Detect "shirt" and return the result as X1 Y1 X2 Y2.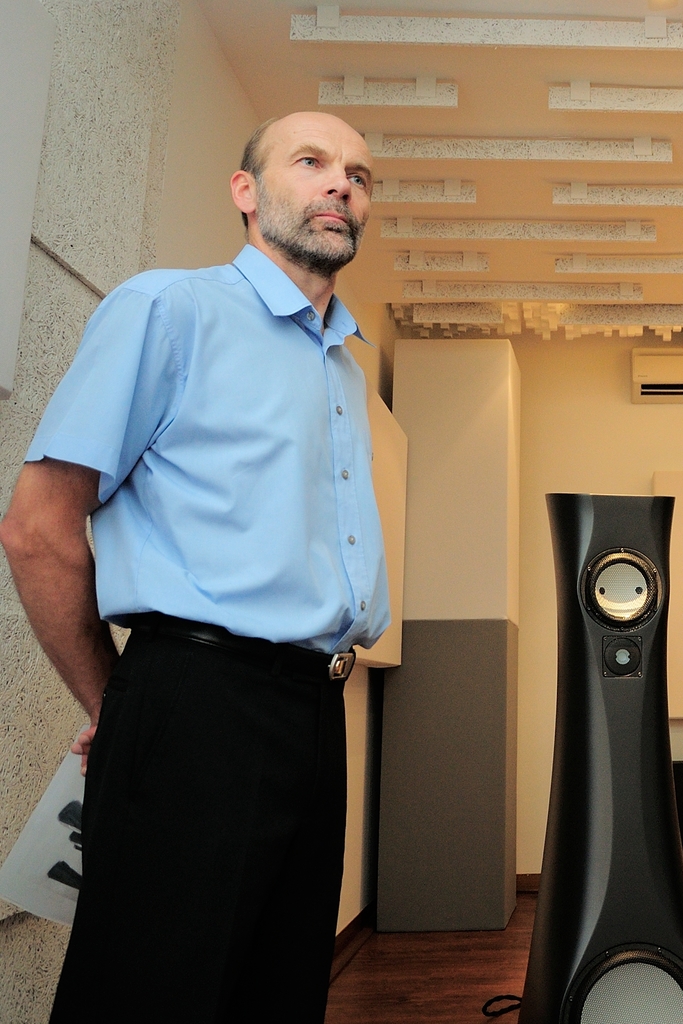
58 198 424 683.
